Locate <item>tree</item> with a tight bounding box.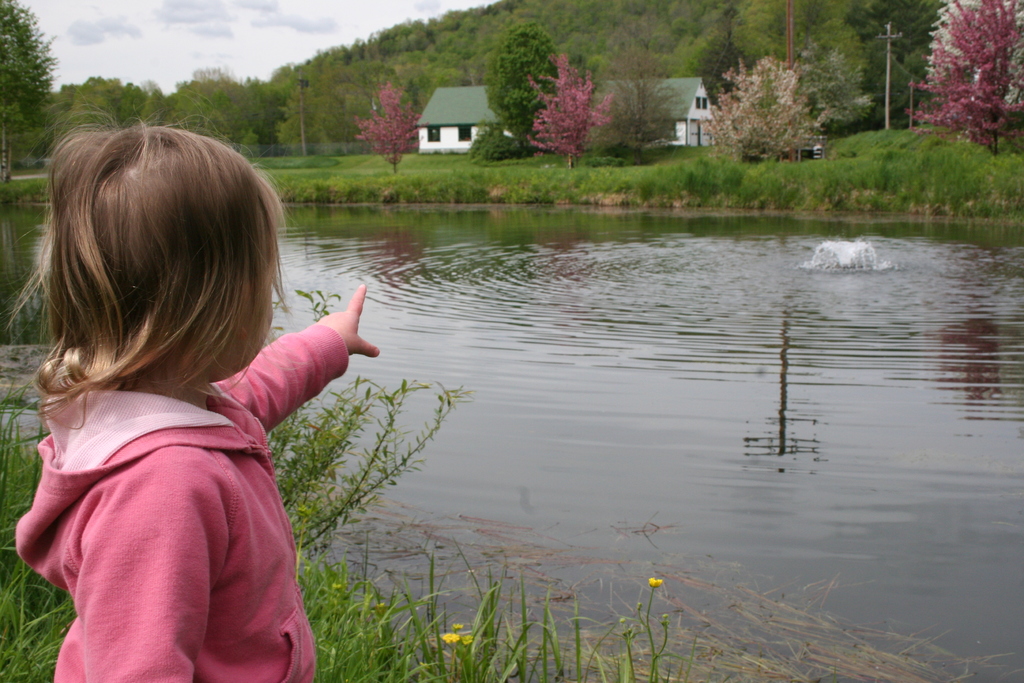
bbox=(355, 80, 420, 177).
